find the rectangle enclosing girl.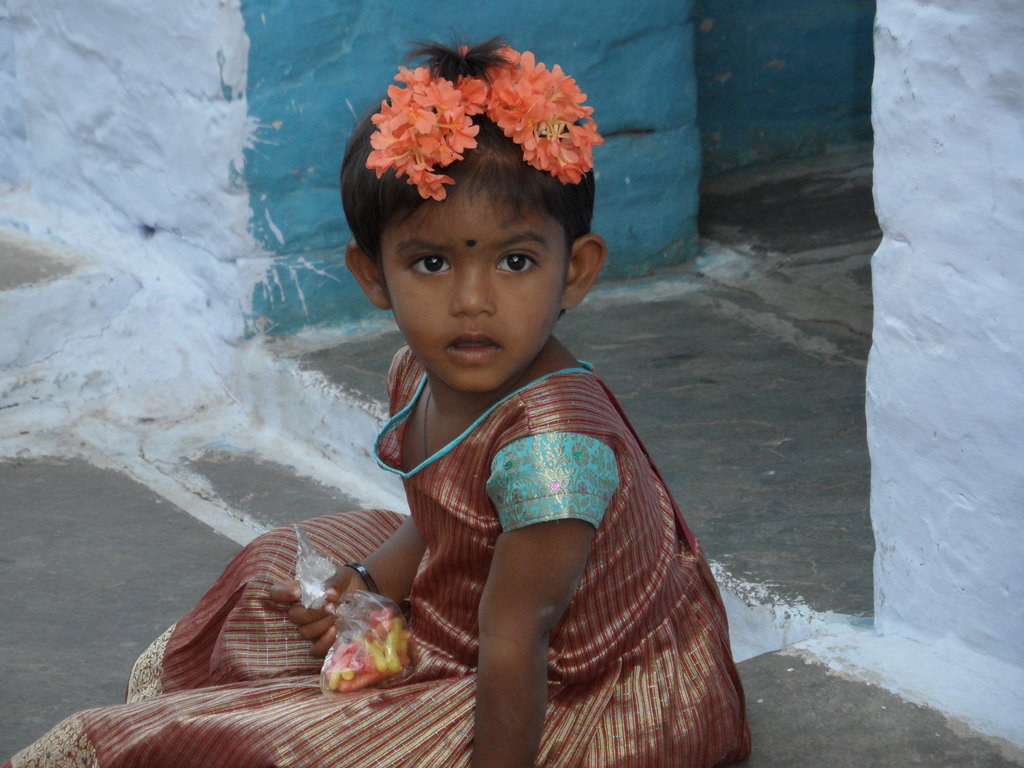
pyautogui.locateOnScreen(7, 38, 751, 767).
